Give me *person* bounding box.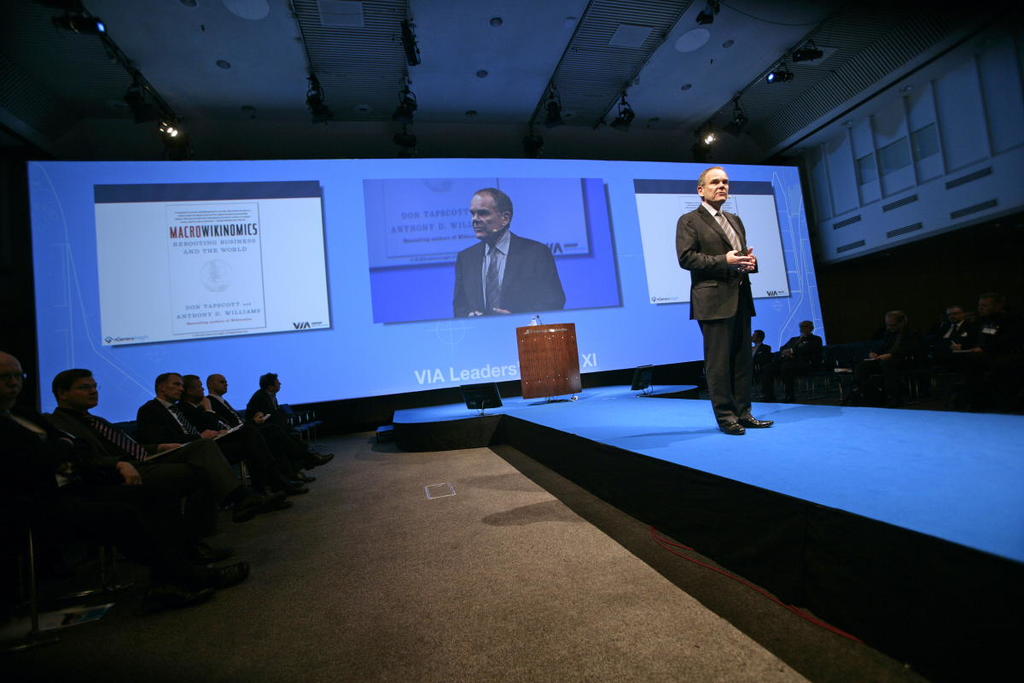
left=750, top=330, right=775, bottom=378.
